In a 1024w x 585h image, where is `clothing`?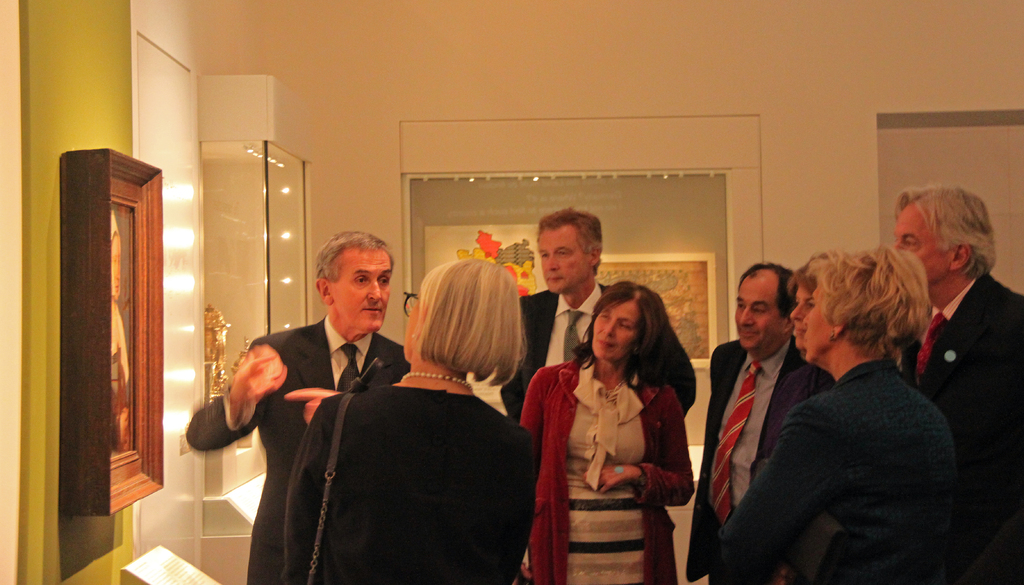
905 274 1023 582.
